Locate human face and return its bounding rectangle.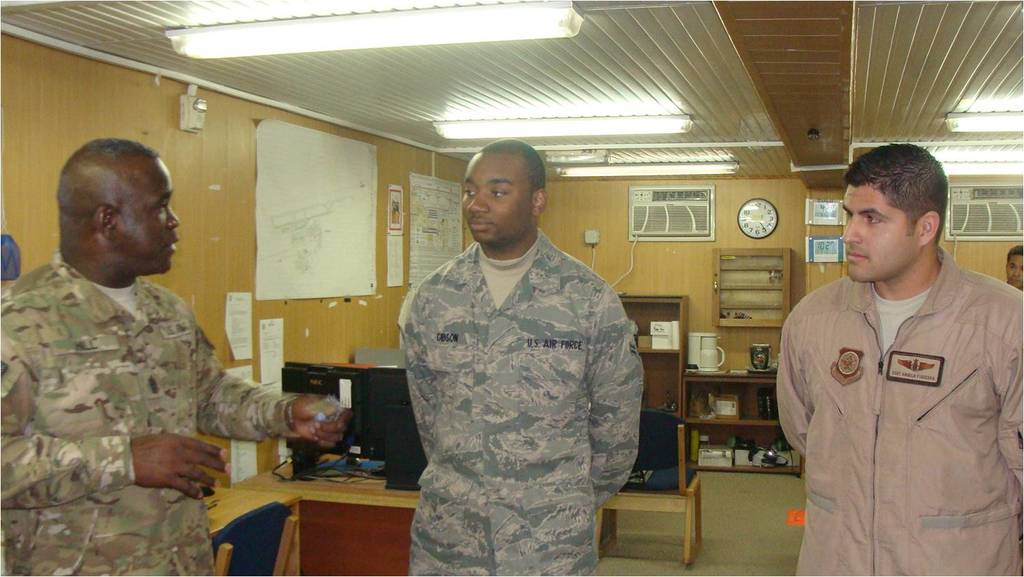
<region>1005, 257, 1023, 294</region>.
